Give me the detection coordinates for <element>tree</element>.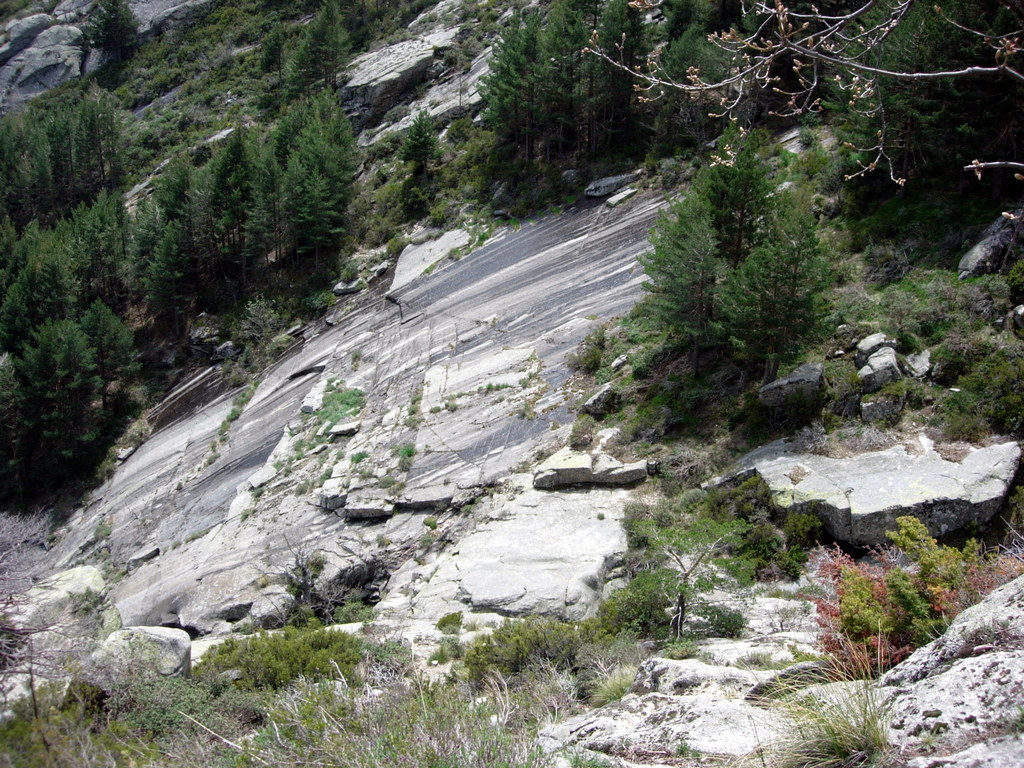
622, 523, 769, 644.
